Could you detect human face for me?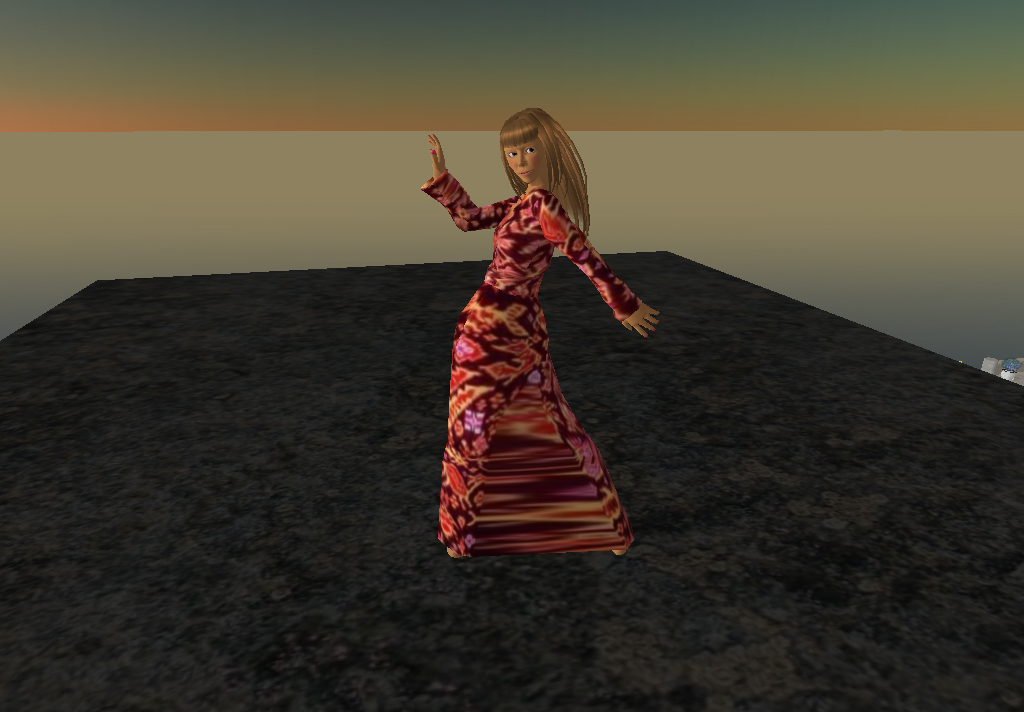
Detection result: (x1=504, y1=141, x2=543, y2=184).
